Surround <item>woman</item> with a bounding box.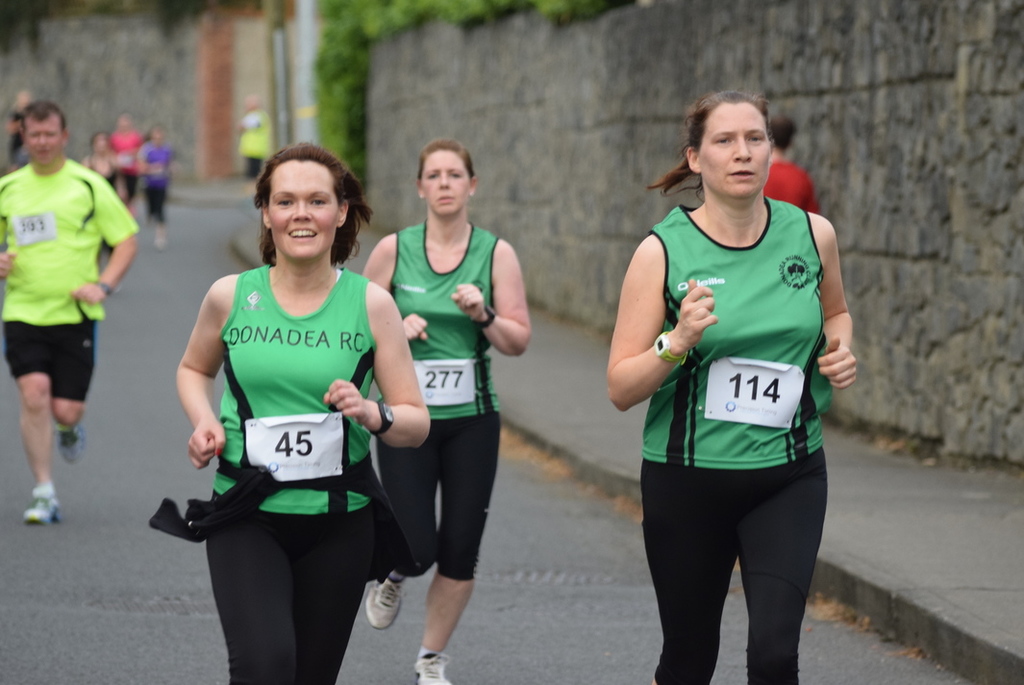
[169, 156, 401, 675].
